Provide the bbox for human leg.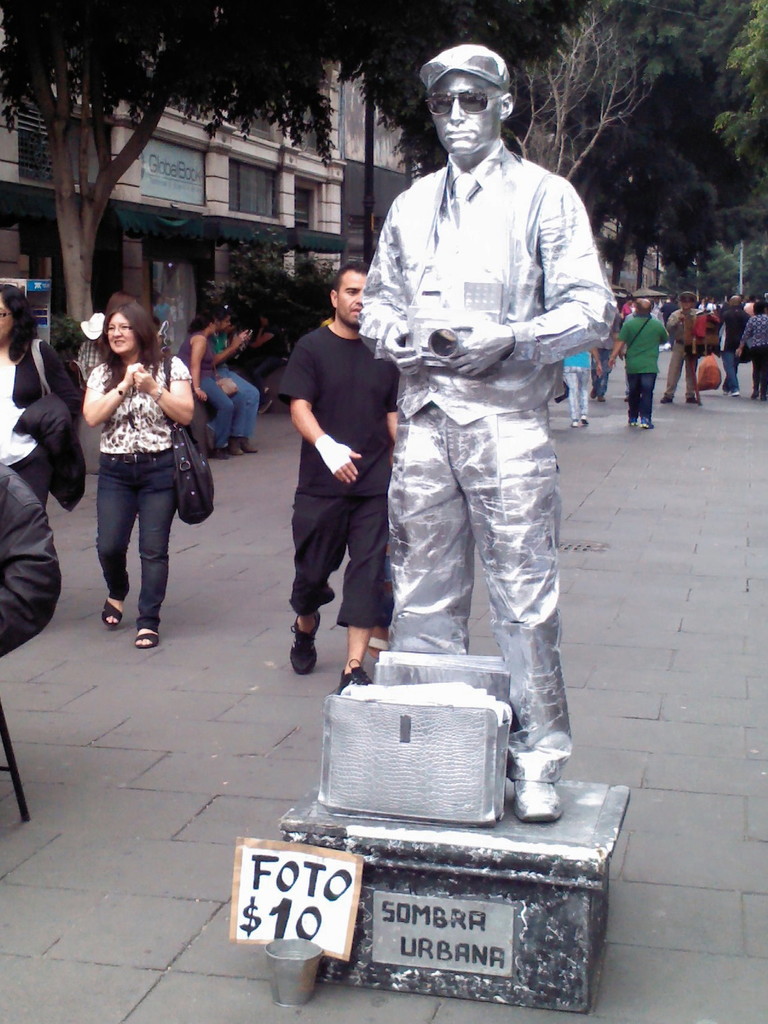
[left=335, top=456, right=396, bottom=689].
